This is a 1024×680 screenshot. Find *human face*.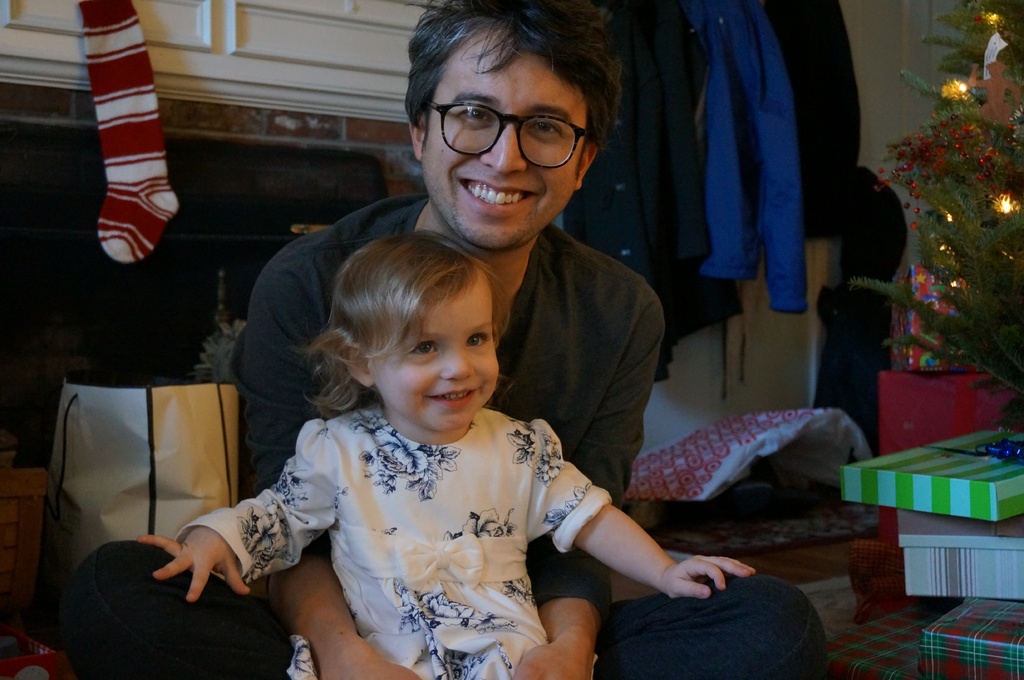
Bounding box: [left=417, top=19, right=588, bottom=247].
